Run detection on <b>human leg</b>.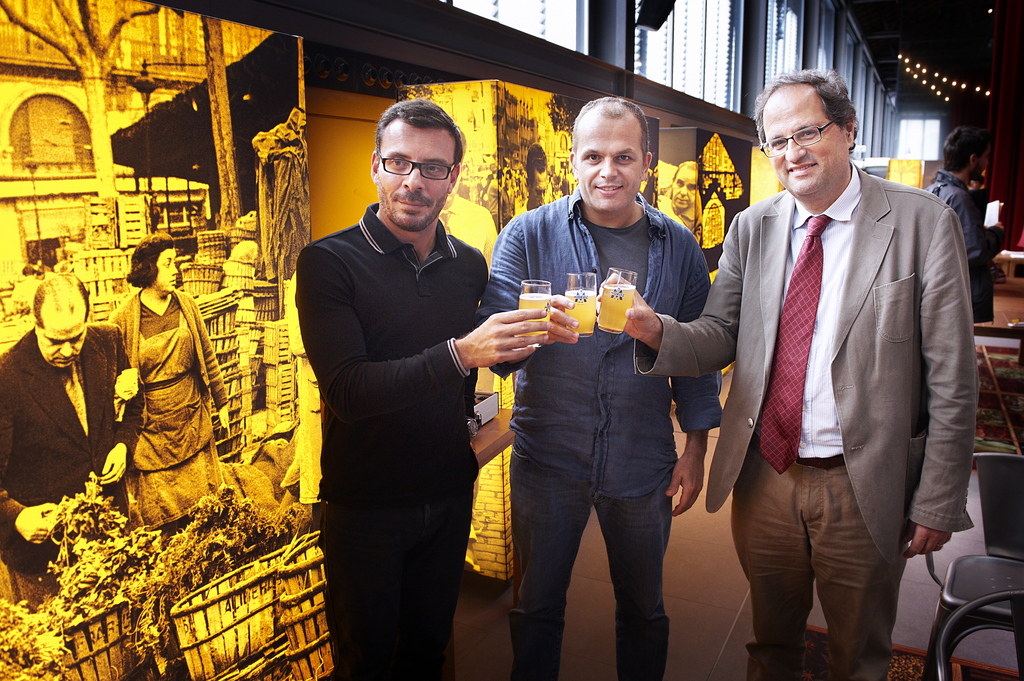
Result: 810, 445, 893, 680.
